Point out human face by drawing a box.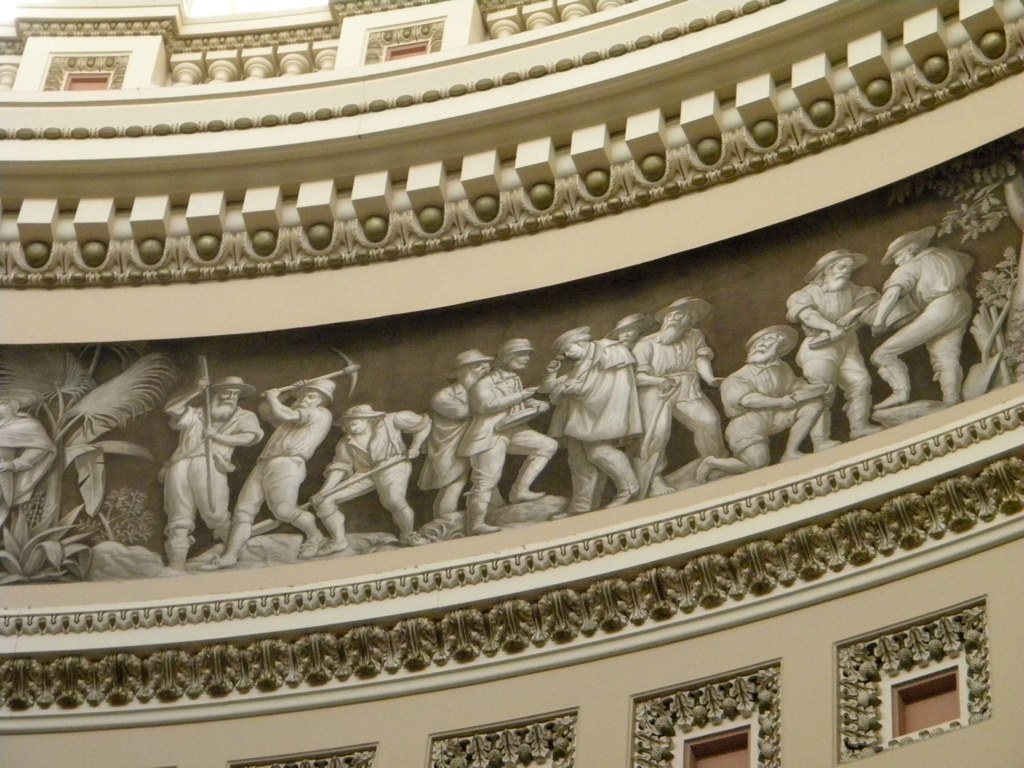
region(343, 417, 363, 430).
